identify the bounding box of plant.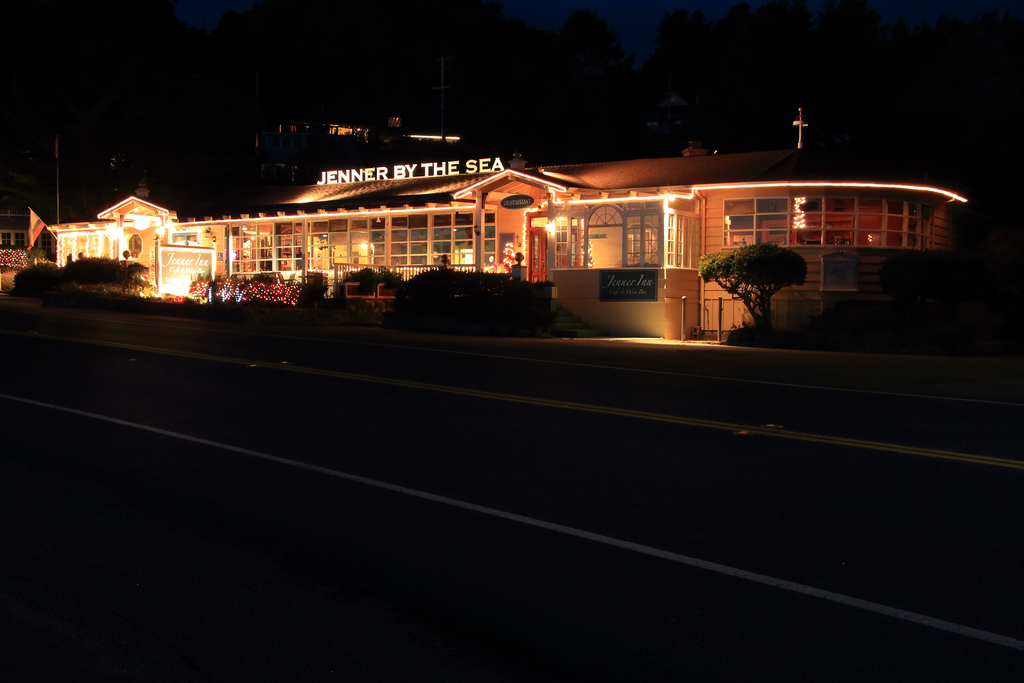
384,266,559,338.
